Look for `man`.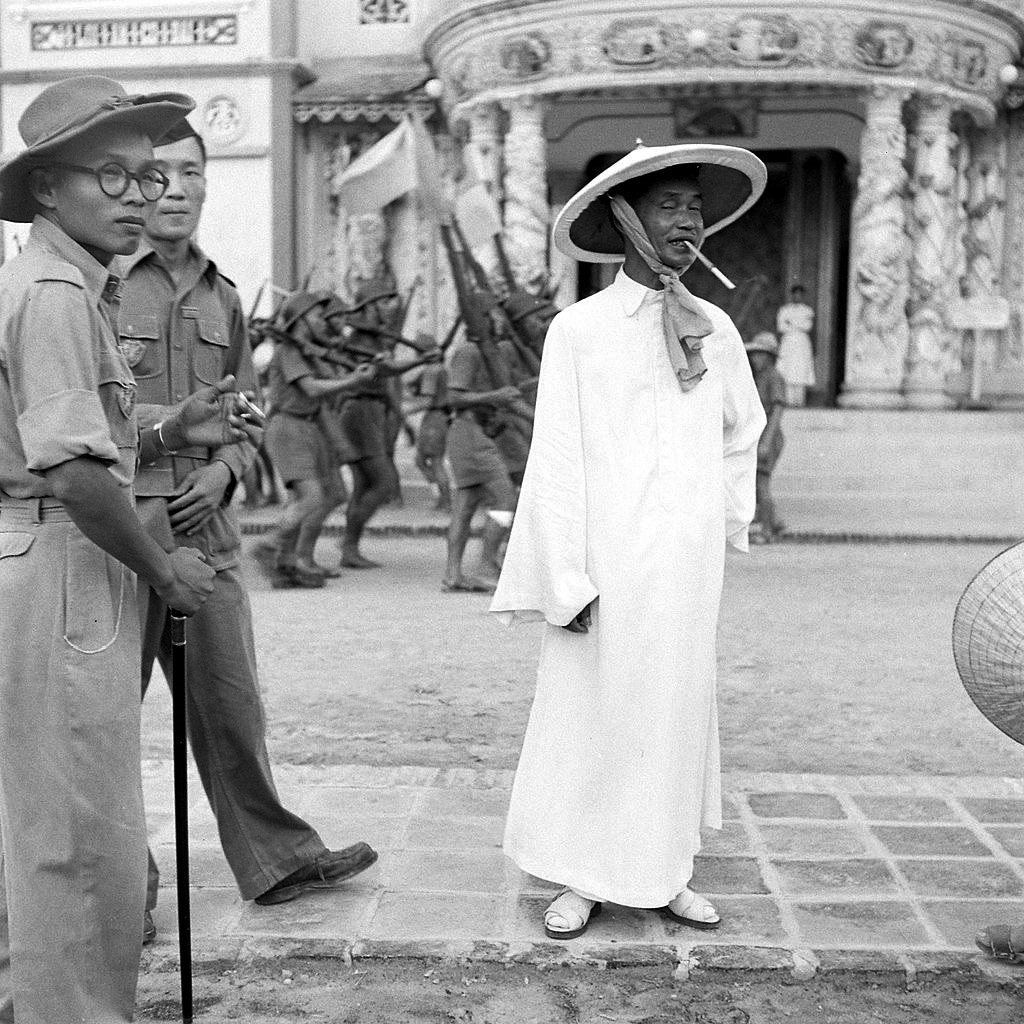
Found: BBox(446, 291, 536, 596).
